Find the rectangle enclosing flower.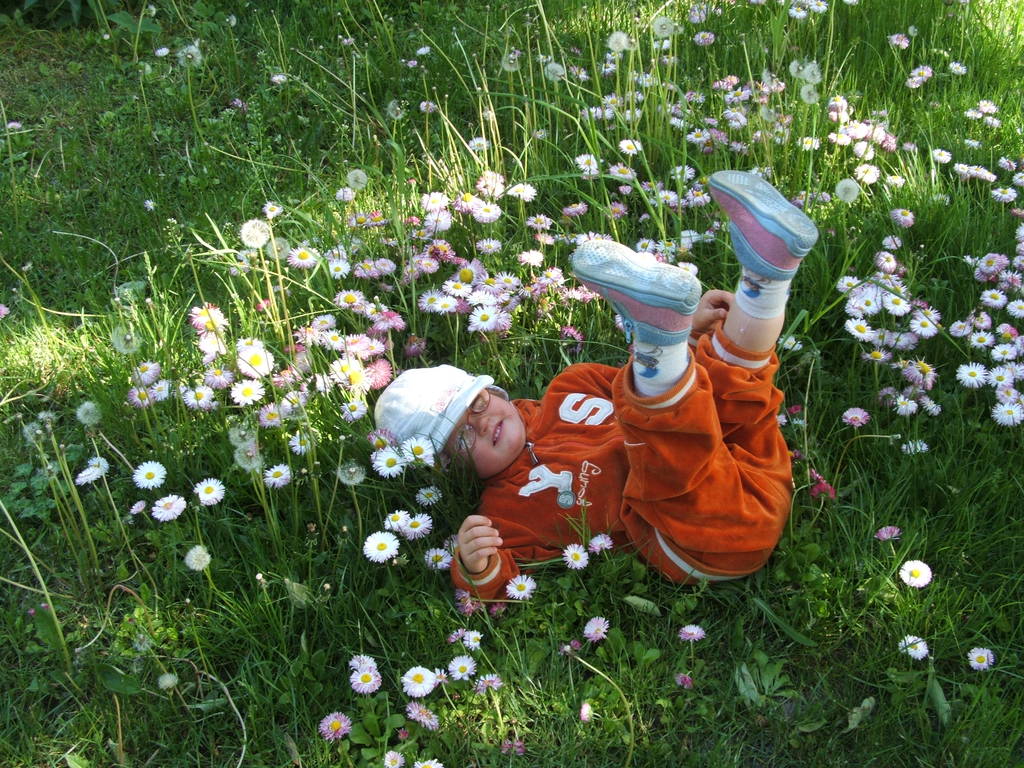
445, 628, 461, 643.
